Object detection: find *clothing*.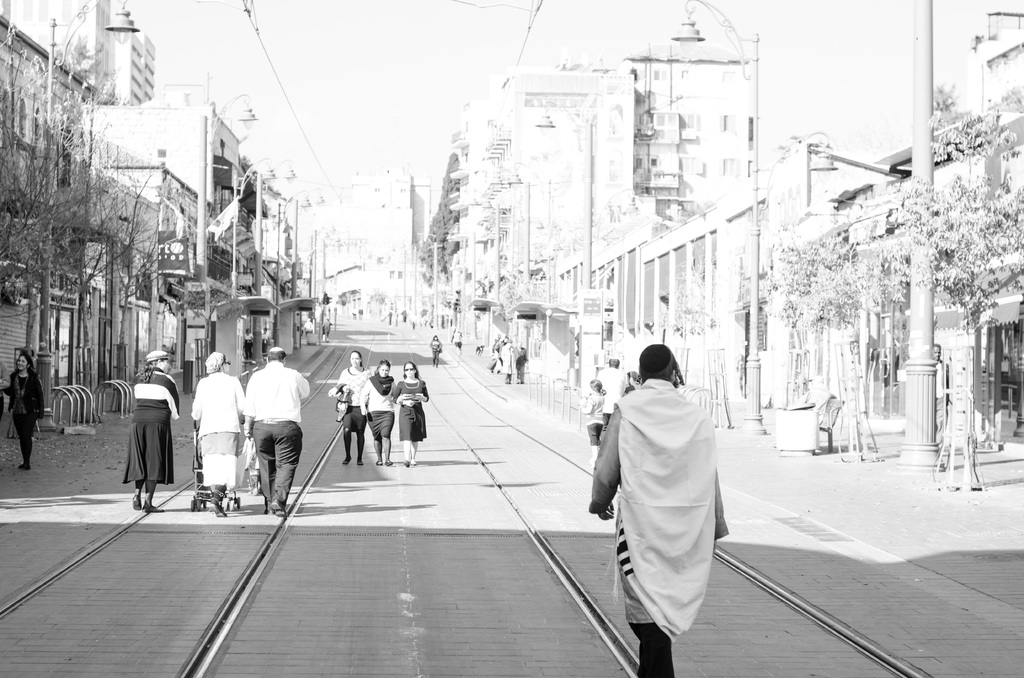
595/361/624/428.
